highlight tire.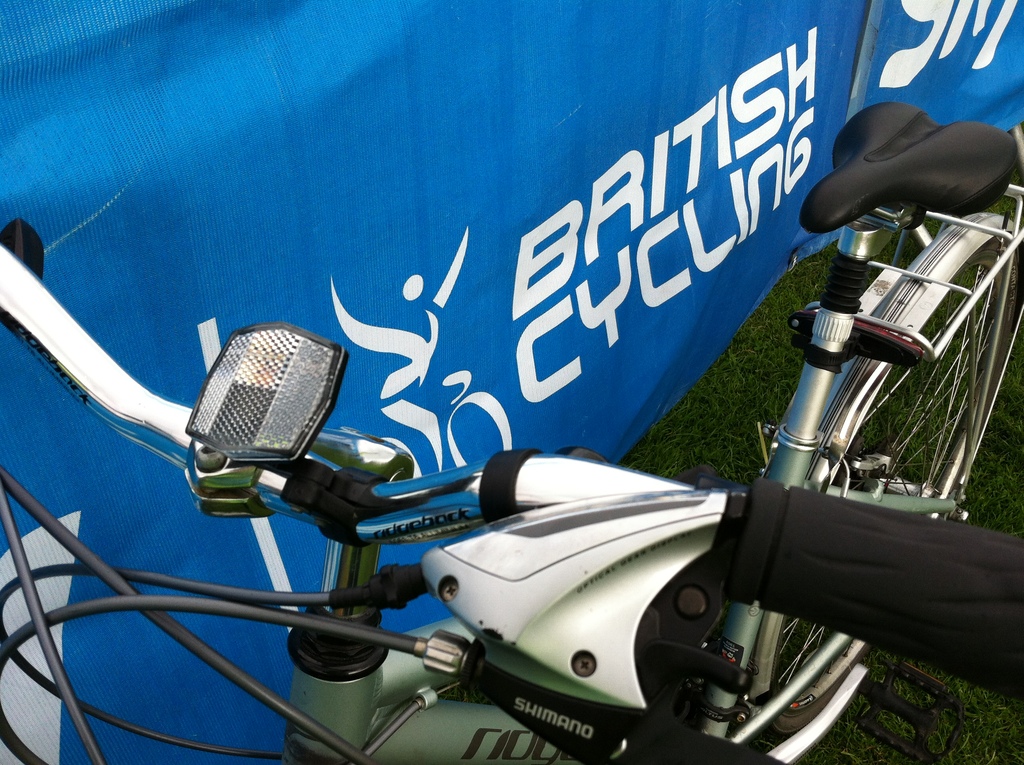
Highlighted region: box(745, 209, 1023, 727).
